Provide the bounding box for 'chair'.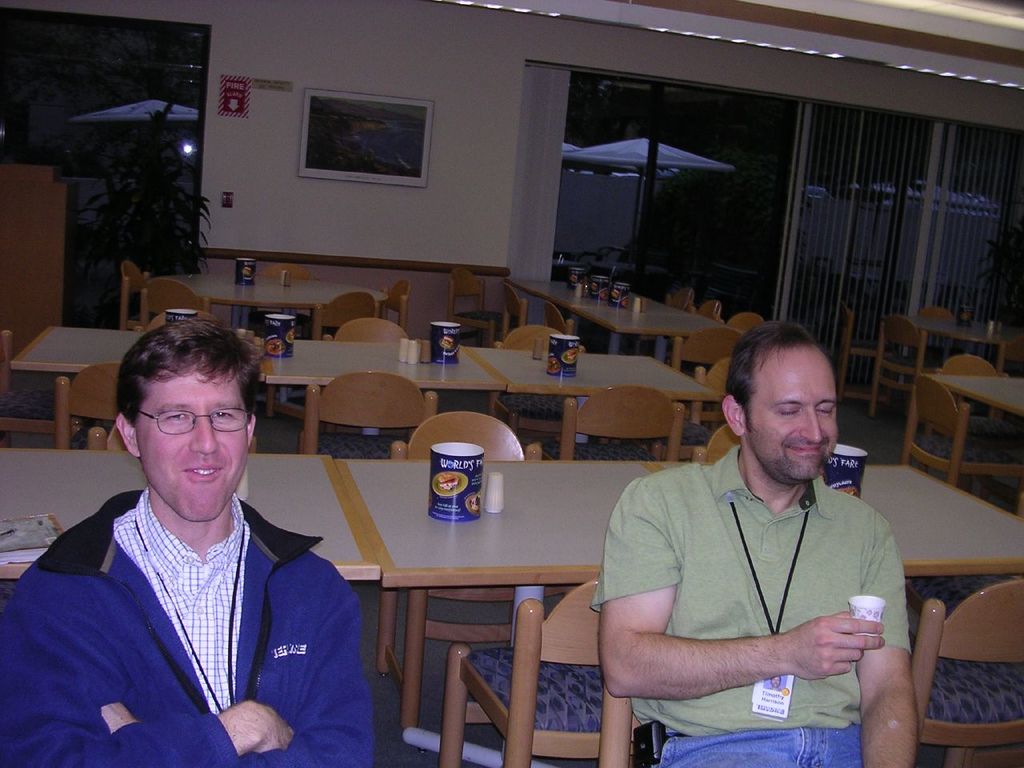
bbox(695, 295, 719, 322).
